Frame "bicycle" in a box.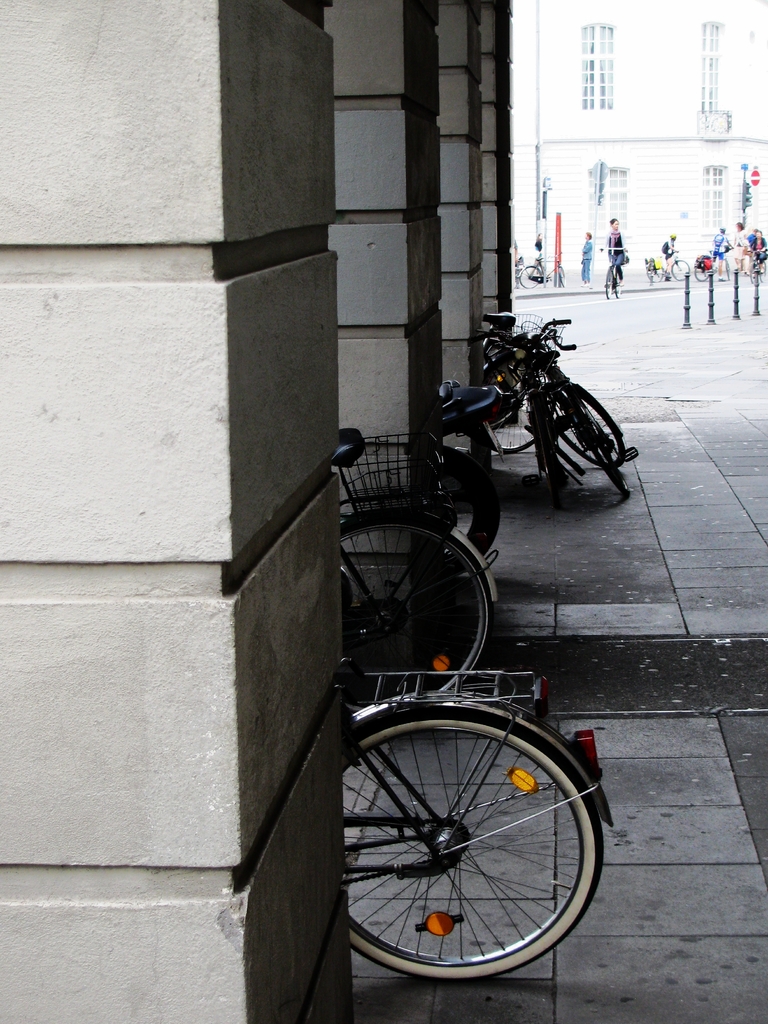
<box>694,247,733,282</box>.
